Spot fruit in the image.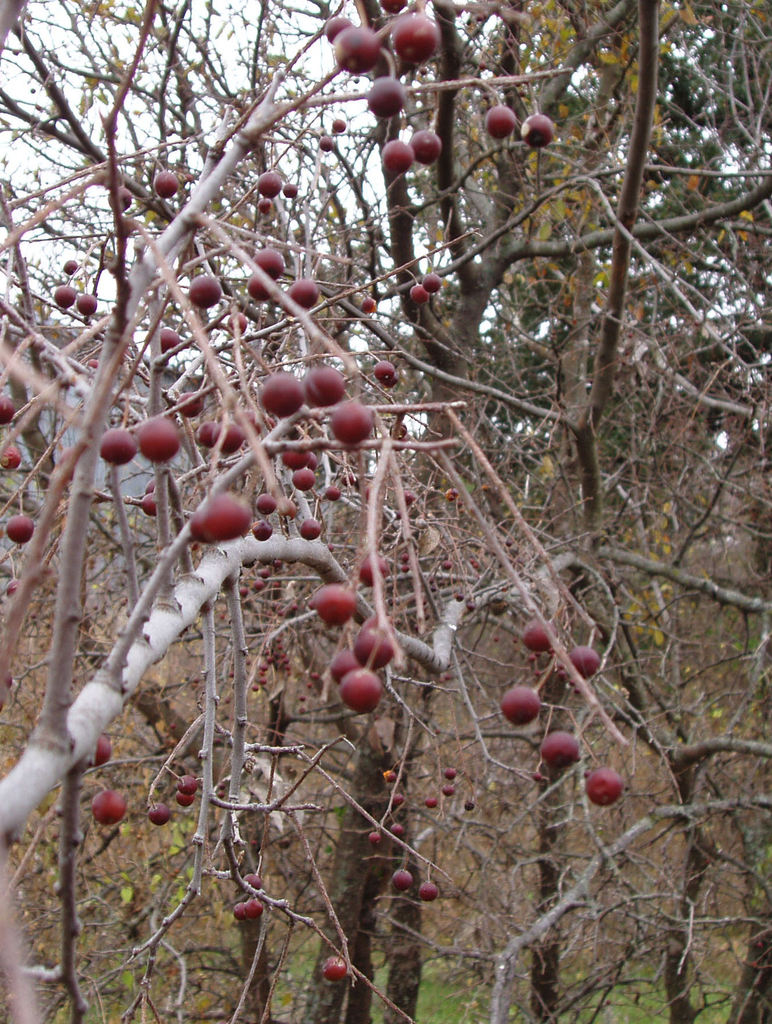
fruit found at [408, 130, 440, 166].
